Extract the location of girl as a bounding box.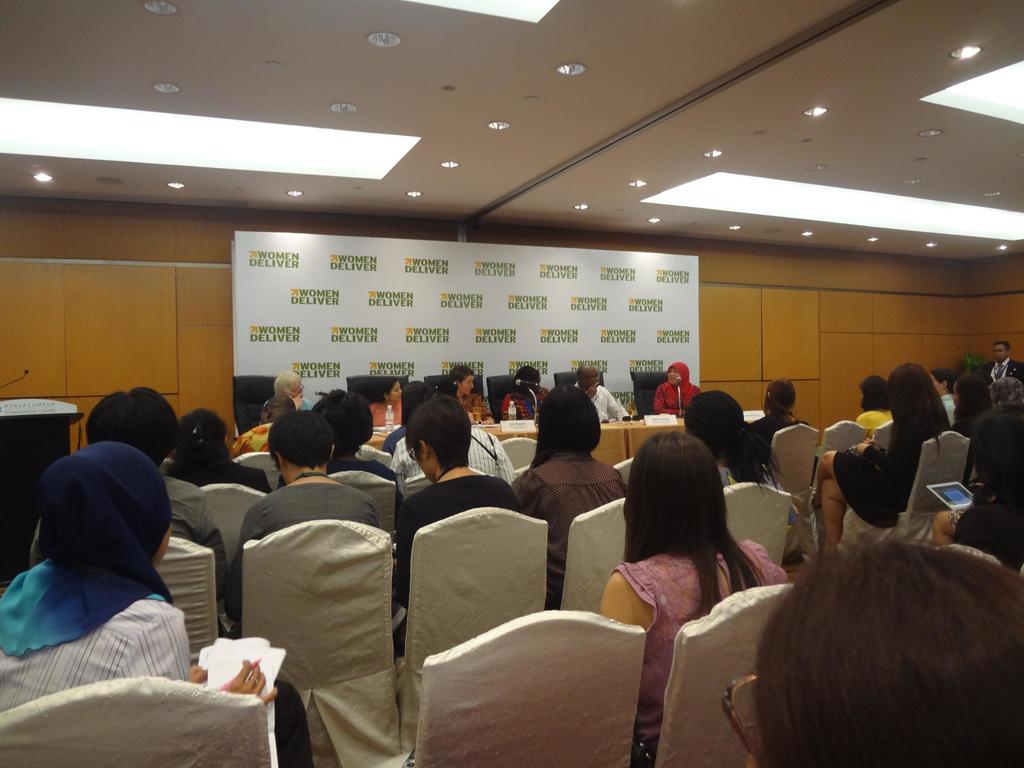
Rect(950, 376, 996, 439).
